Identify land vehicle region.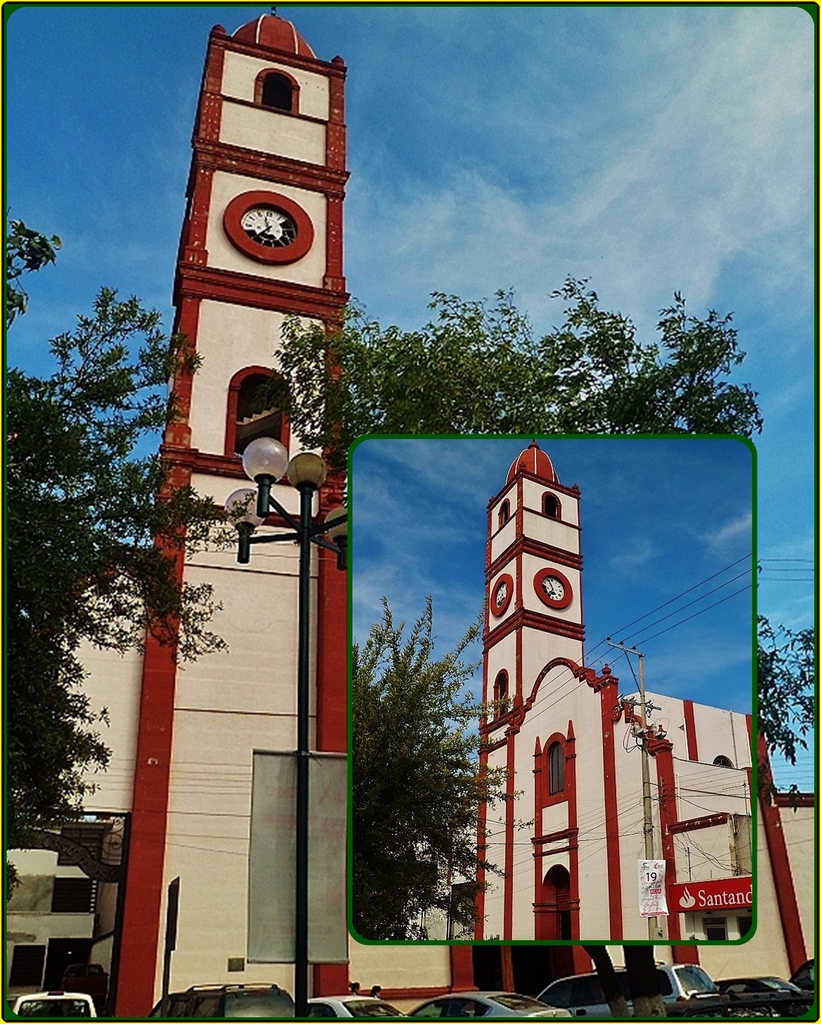
Region: crop(309, 992, 403, 1023).
